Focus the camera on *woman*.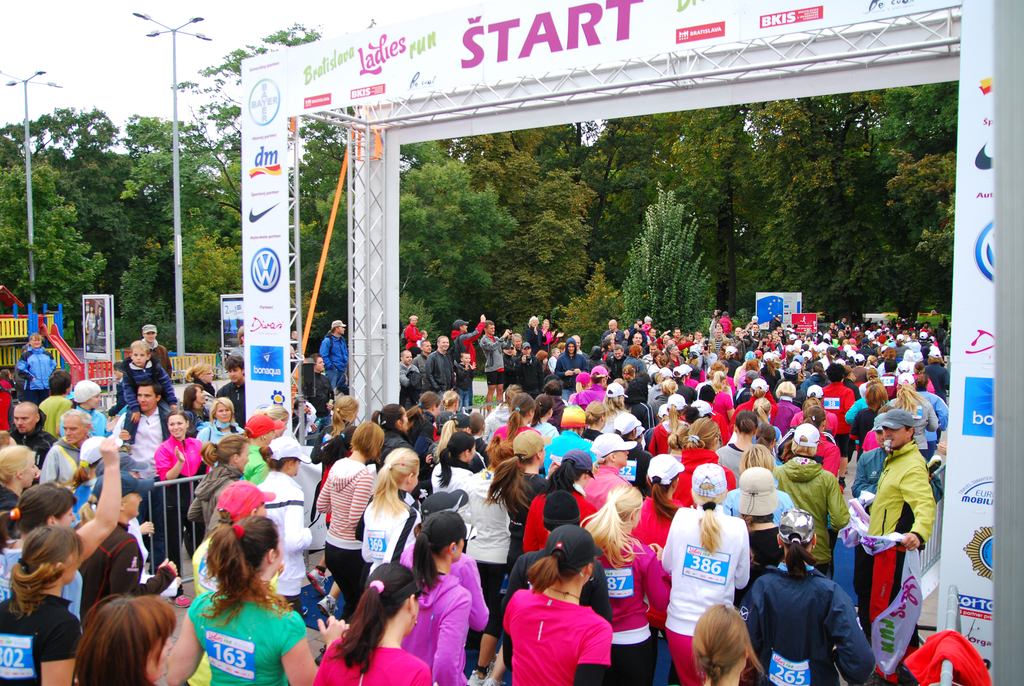
Focus region: bbox=(499, 530, 616, 685).
